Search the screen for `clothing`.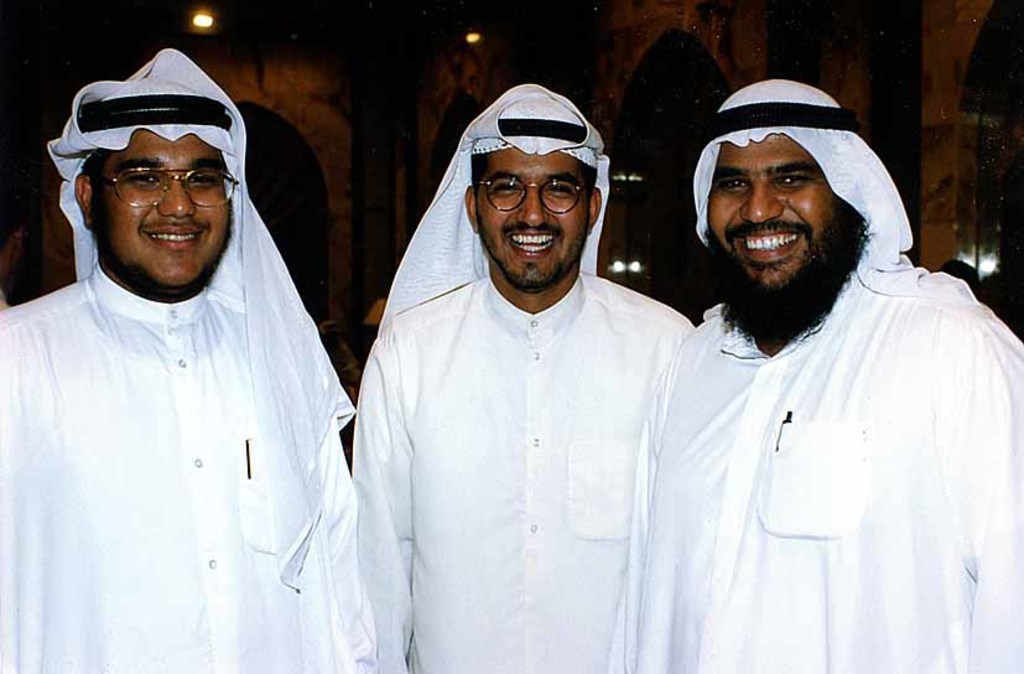
Found at [left=0, top=48, right=373, bottom=673].
